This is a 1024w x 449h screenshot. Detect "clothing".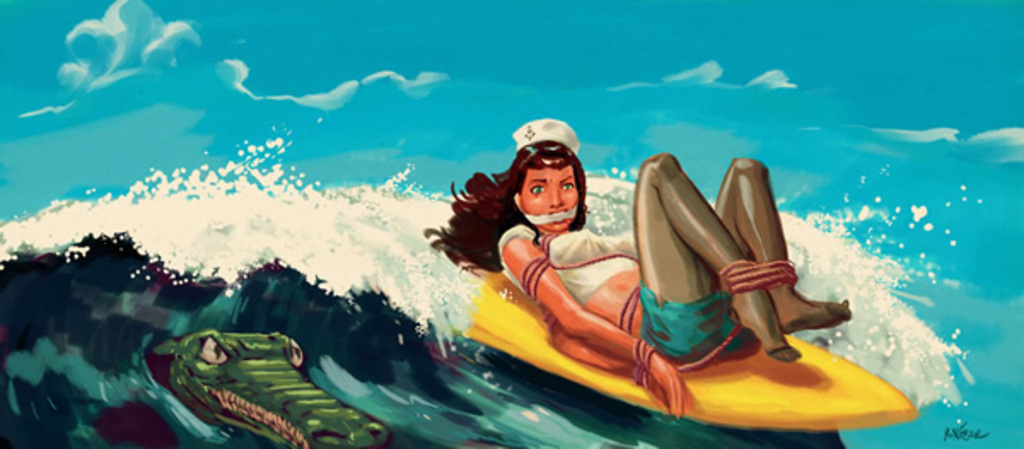
{"left": 497, "top": 222, "right": 643, "bottom": 306}.
